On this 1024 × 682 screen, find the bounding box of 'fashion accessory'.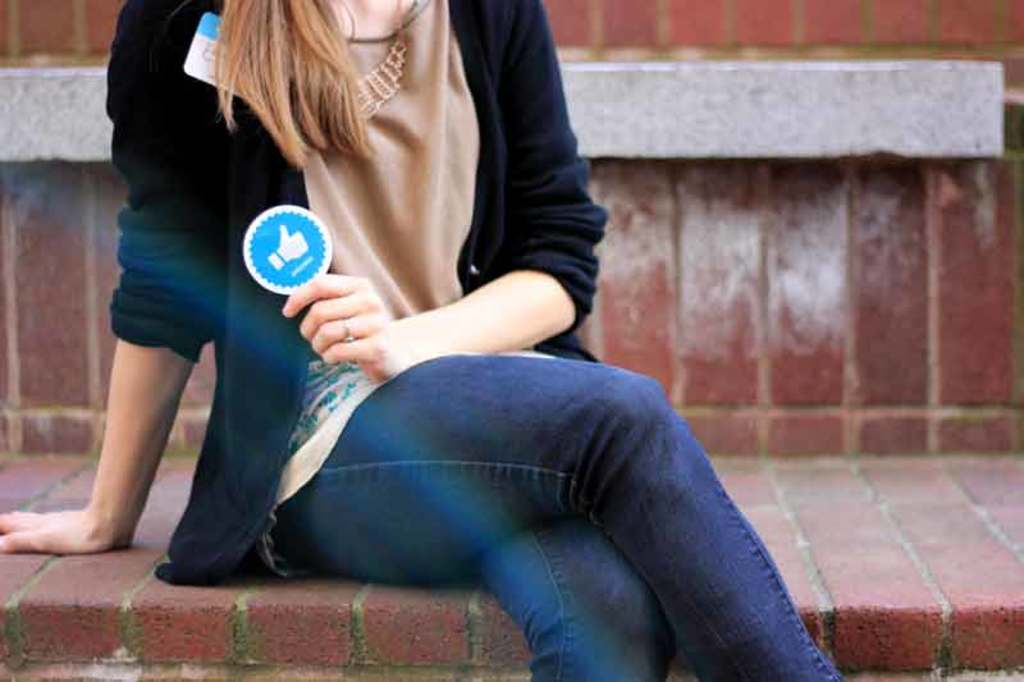
Bounding box: region(343, 317, 357, 349).
